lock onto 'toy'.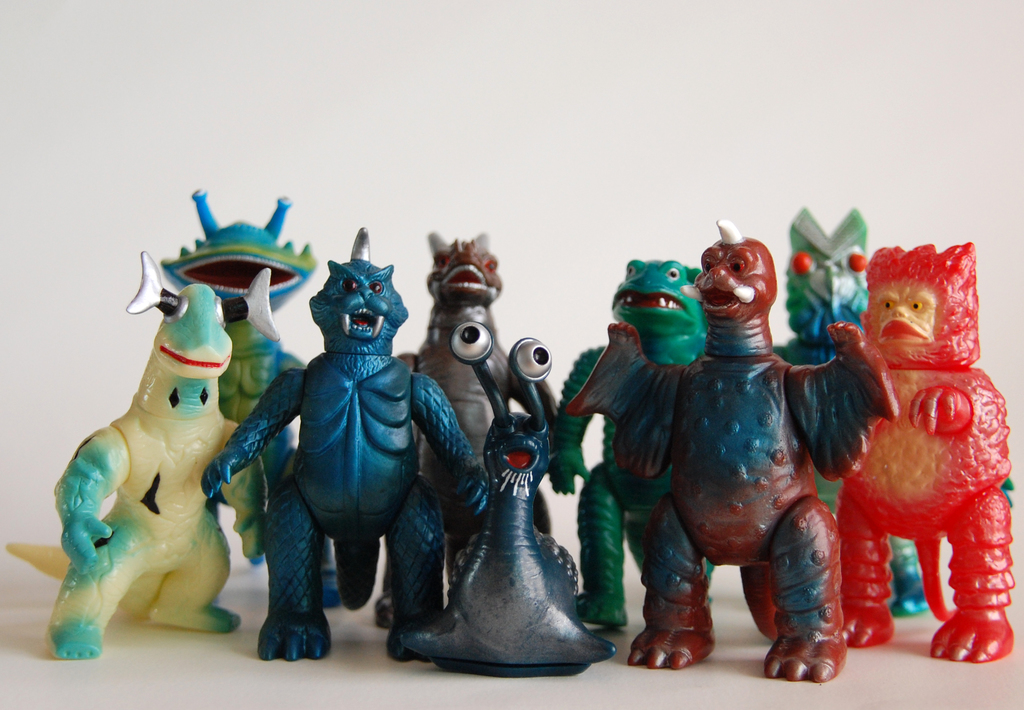
Locked: [836, 240, 1012, 663].
